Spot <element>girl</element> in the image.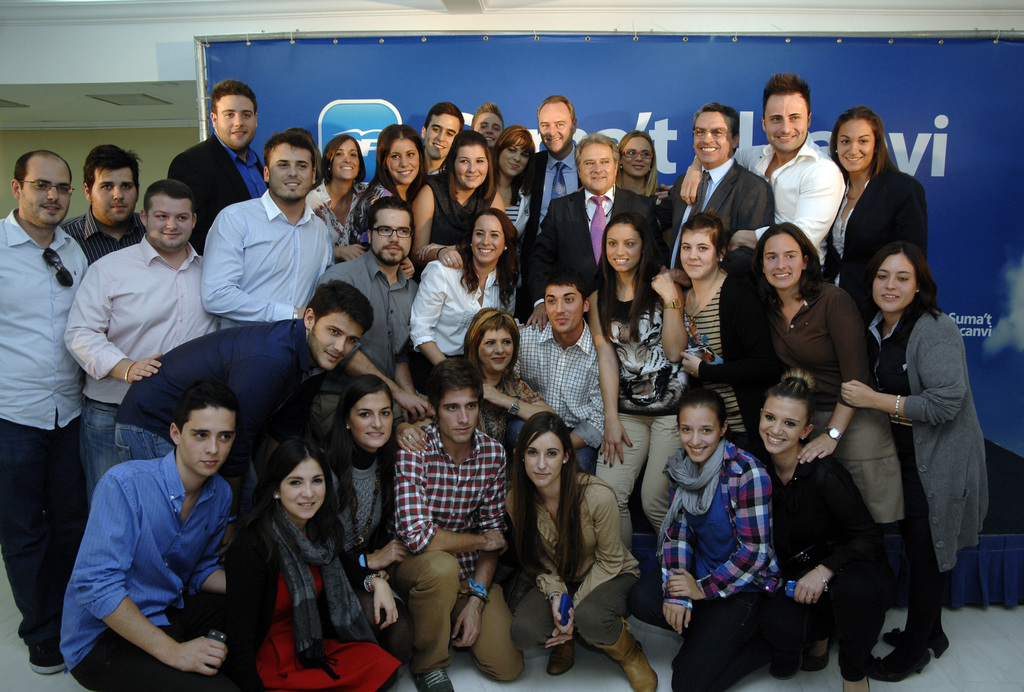
<element>girl</element> found at Rect(241, 437, 397, 691).
